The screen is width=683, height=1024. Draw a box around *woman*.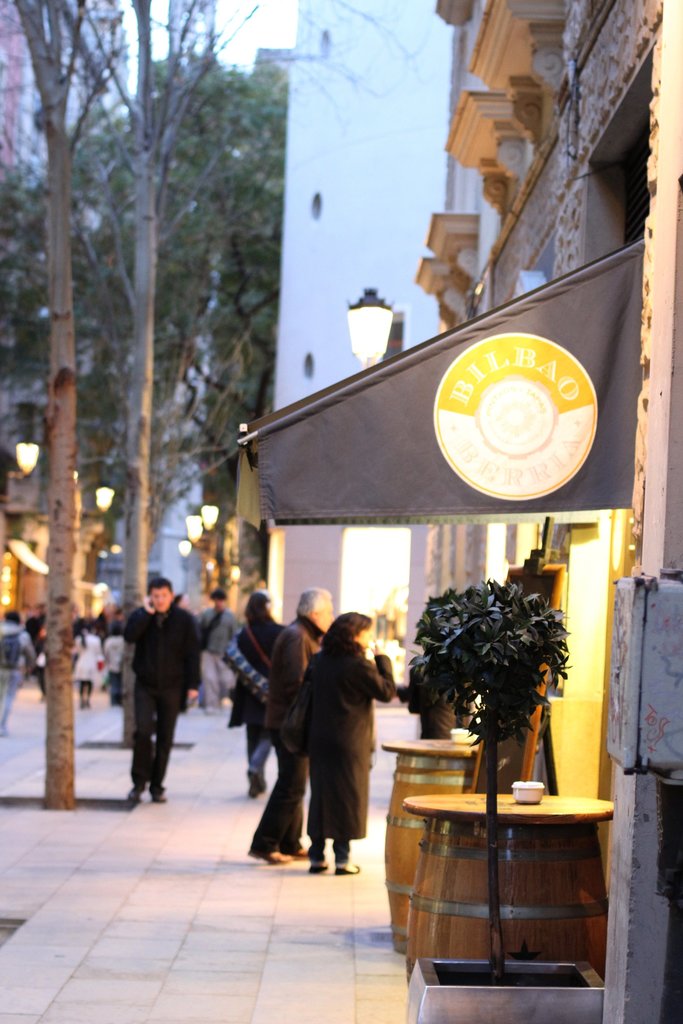
(left=229, top=593, right=293, bottom=801).
